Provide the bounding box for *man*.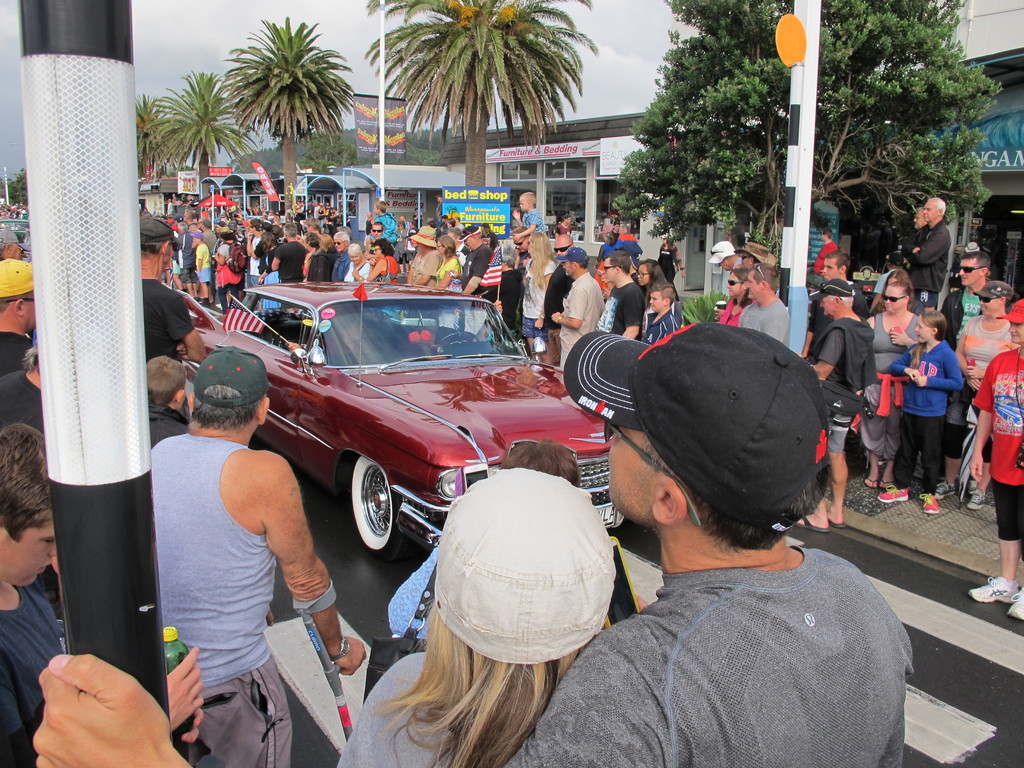
bbox(269, 221, 308, 284).
